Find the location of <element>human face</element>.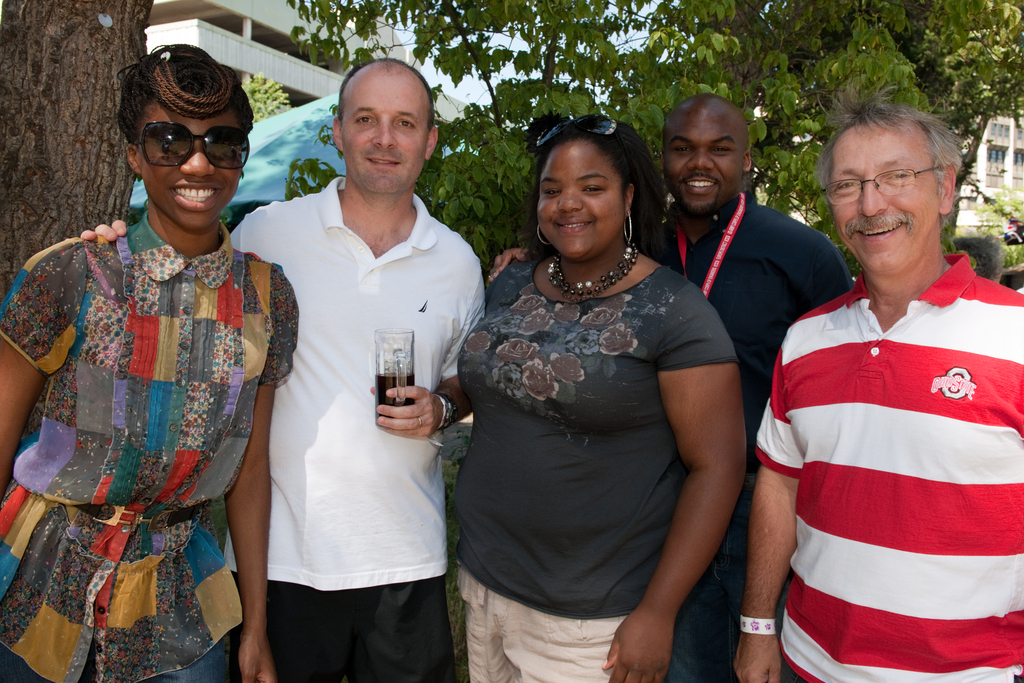
Location: left=830, top=120, right=936, bottom=272.
